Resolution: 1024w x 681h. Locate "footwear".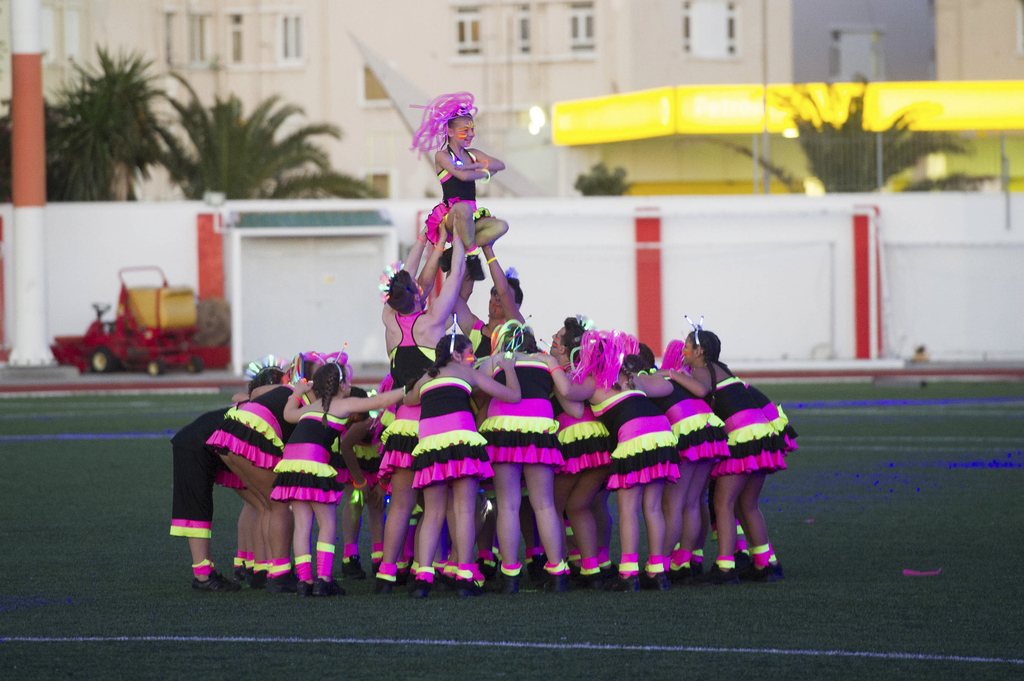
crop(622, 571, 659, 586).
